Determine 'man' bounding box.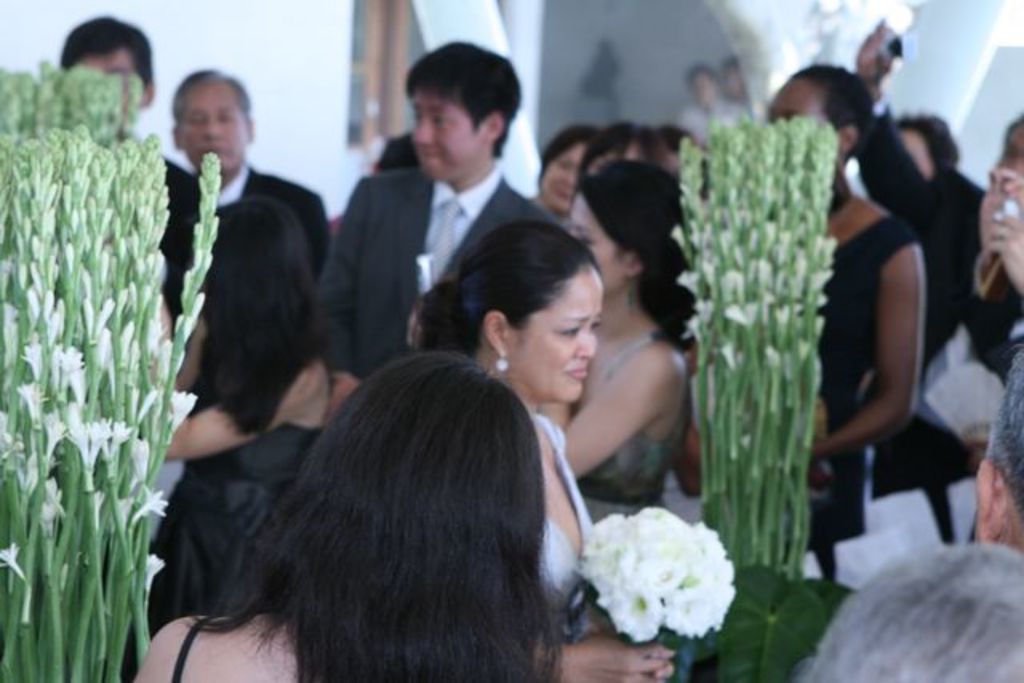
Determined: x1=163, y1=67, x2=336, y2=280.
